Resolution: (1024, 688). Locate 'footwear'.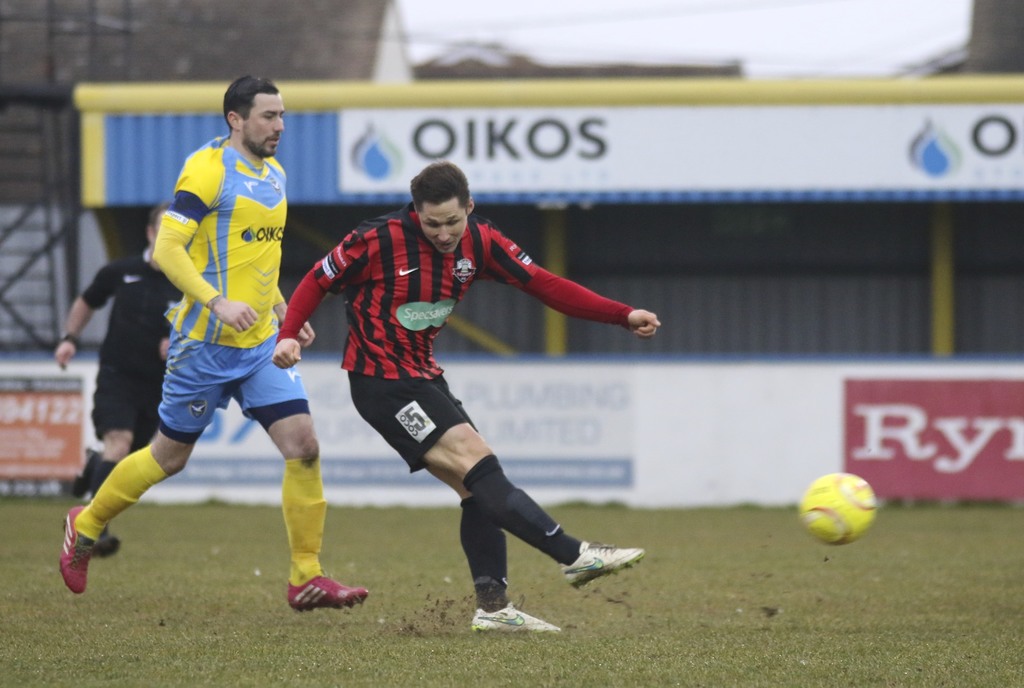
91,532,118,558.
